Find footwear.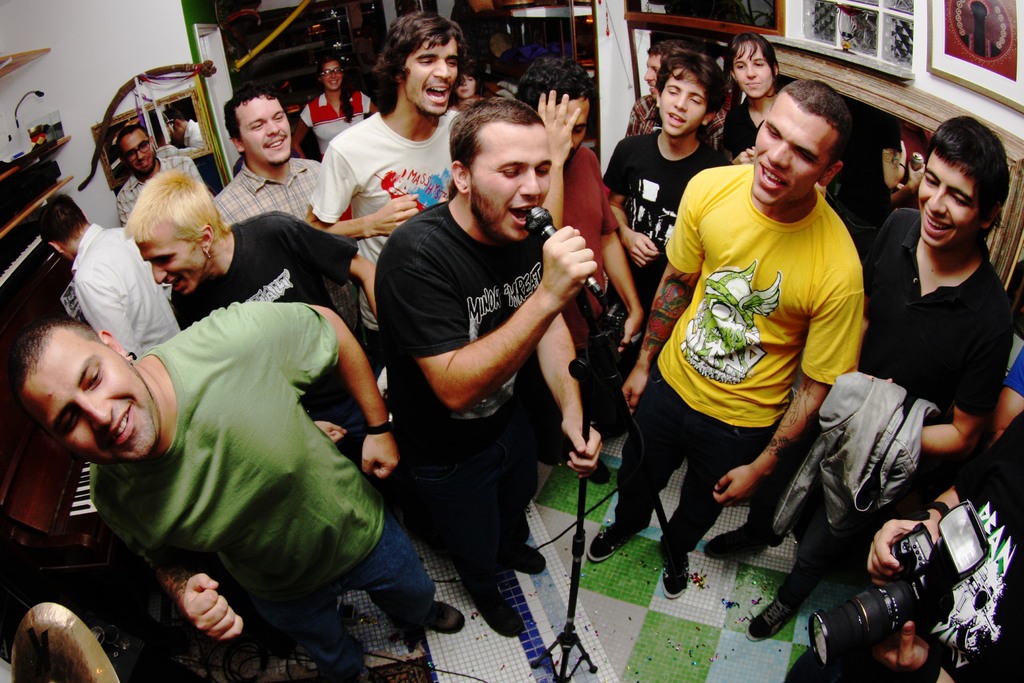
(left=705, top=525, right=762, bottom=561).
